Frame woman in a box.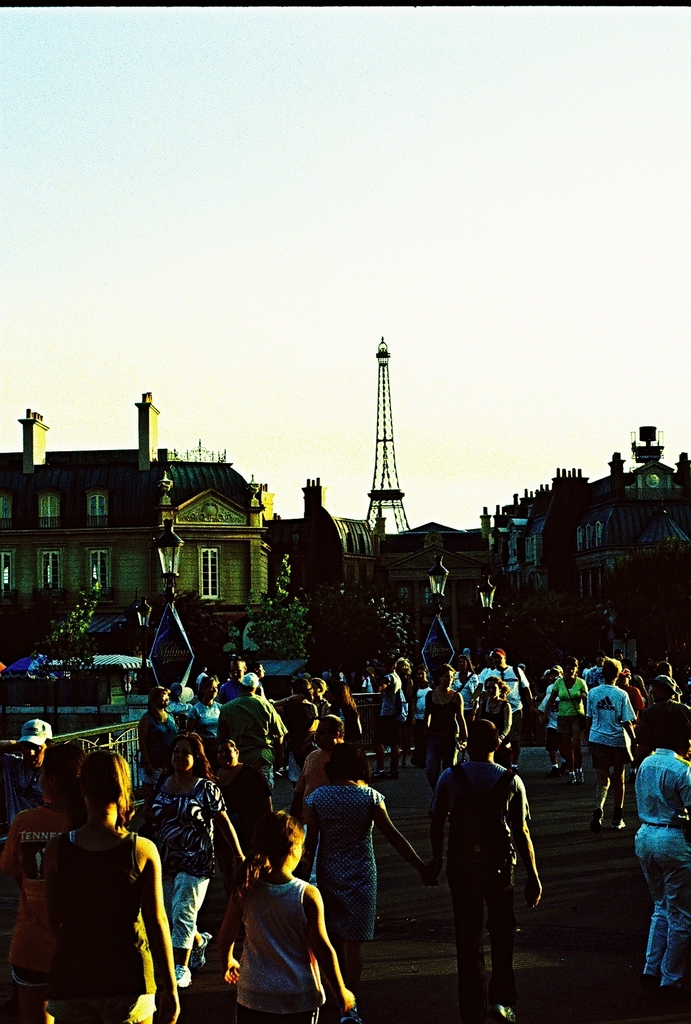
541, 652, 591, 785.
